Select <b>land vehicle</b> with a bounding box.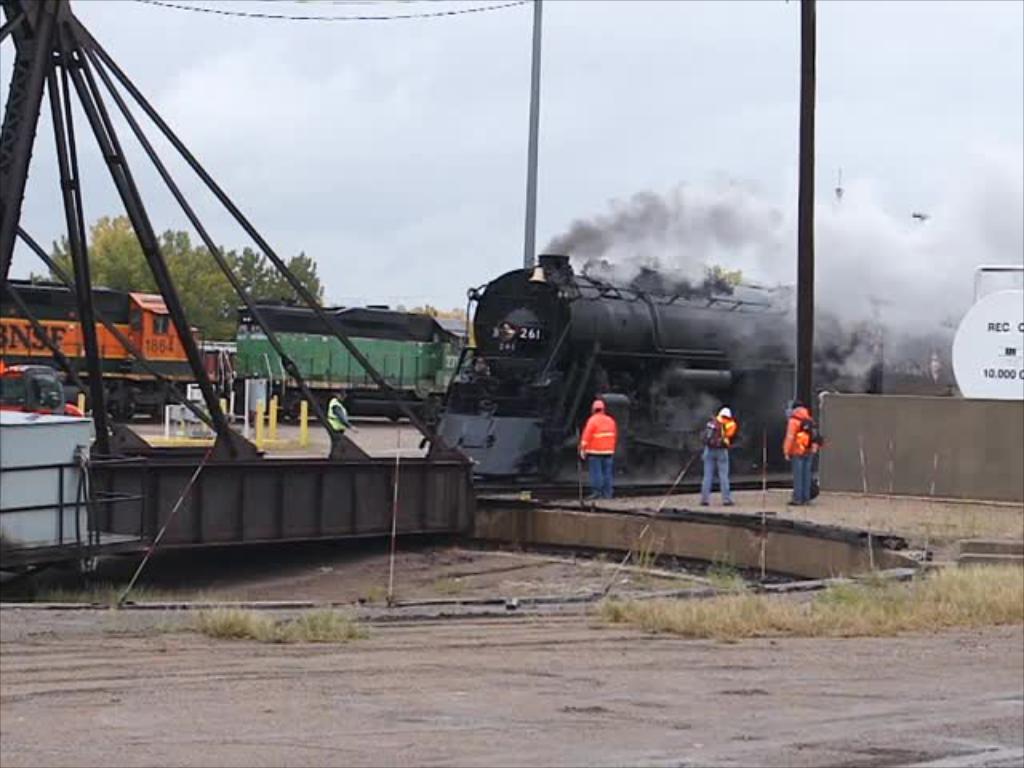
box=[0, 280, 470, 422].
